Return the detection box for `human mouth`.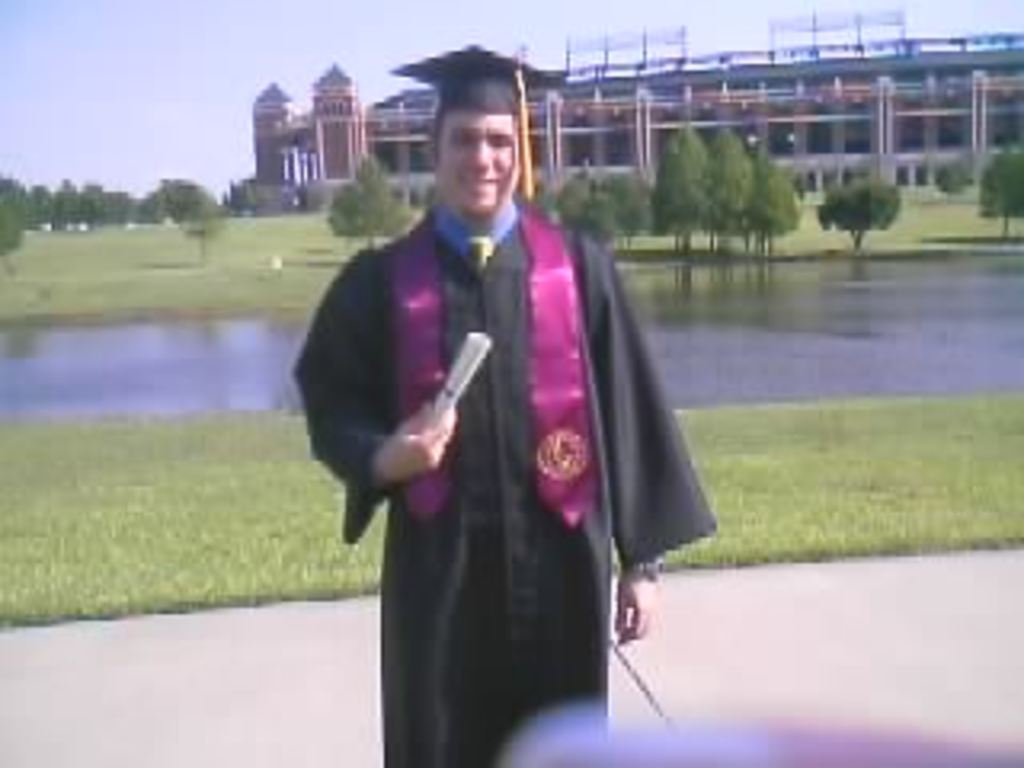
461,179,496,186.
